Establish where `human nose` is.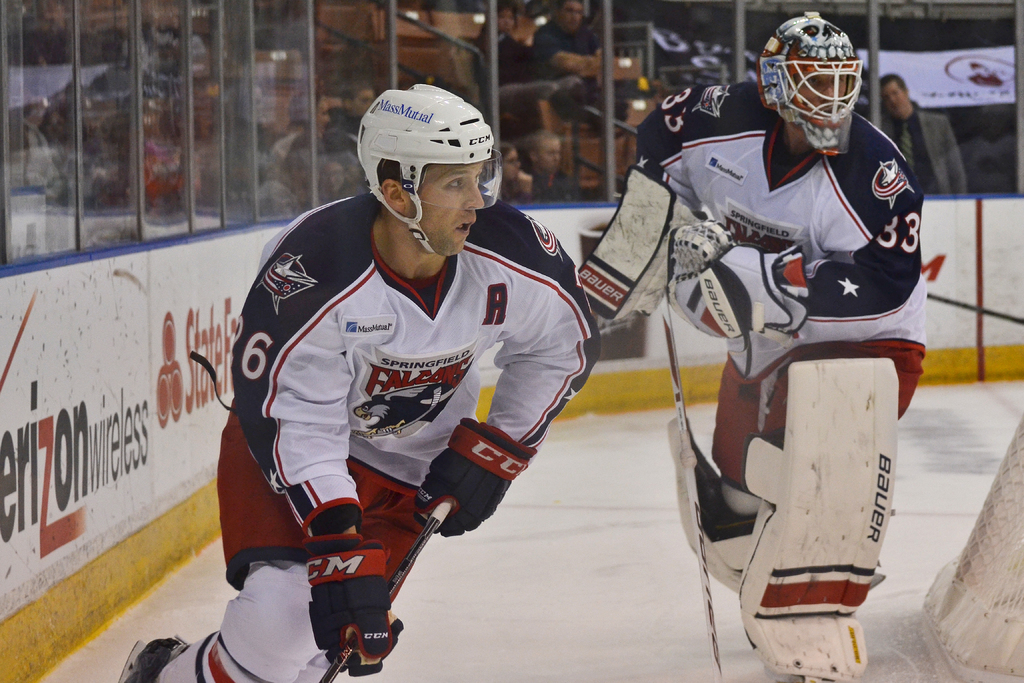
Established at left=502, top=17, right=509, bottom=24.
